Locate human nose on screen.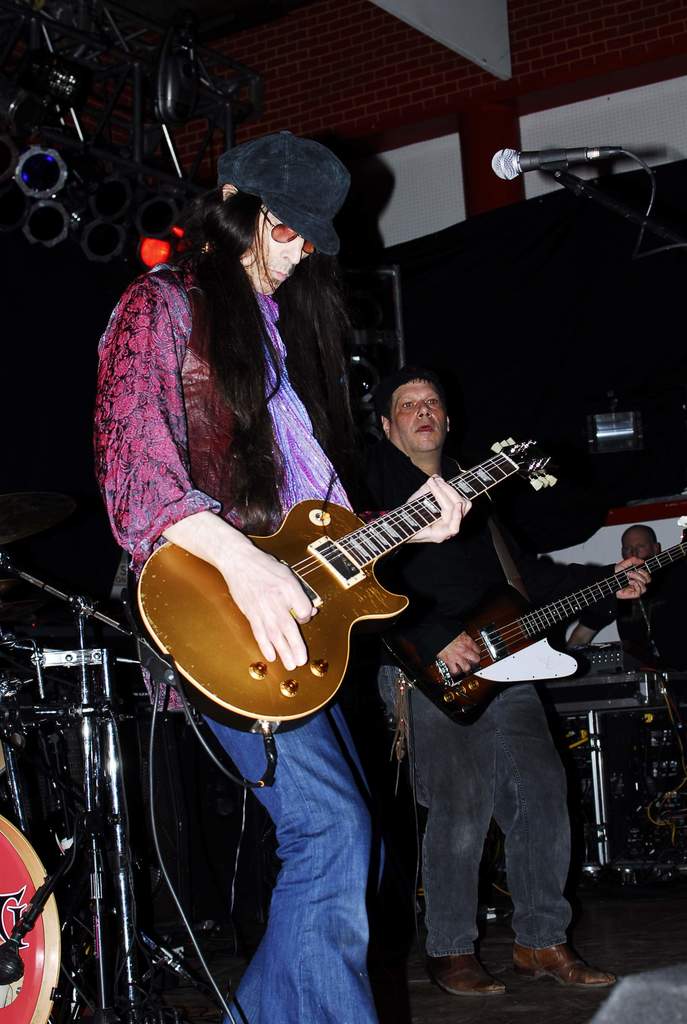
On screen at (x1=633, y1=546, x2=642, y2=555).
